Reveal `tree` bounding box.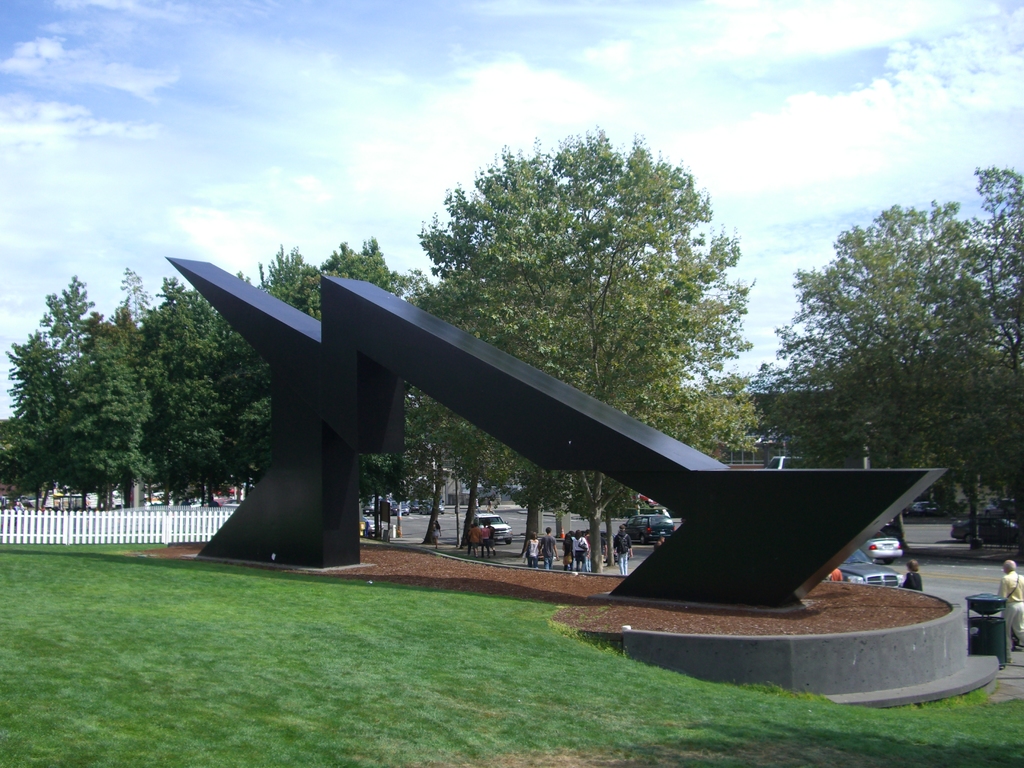
Revealed: (left=244, top=236, right=415, bottom=520).
